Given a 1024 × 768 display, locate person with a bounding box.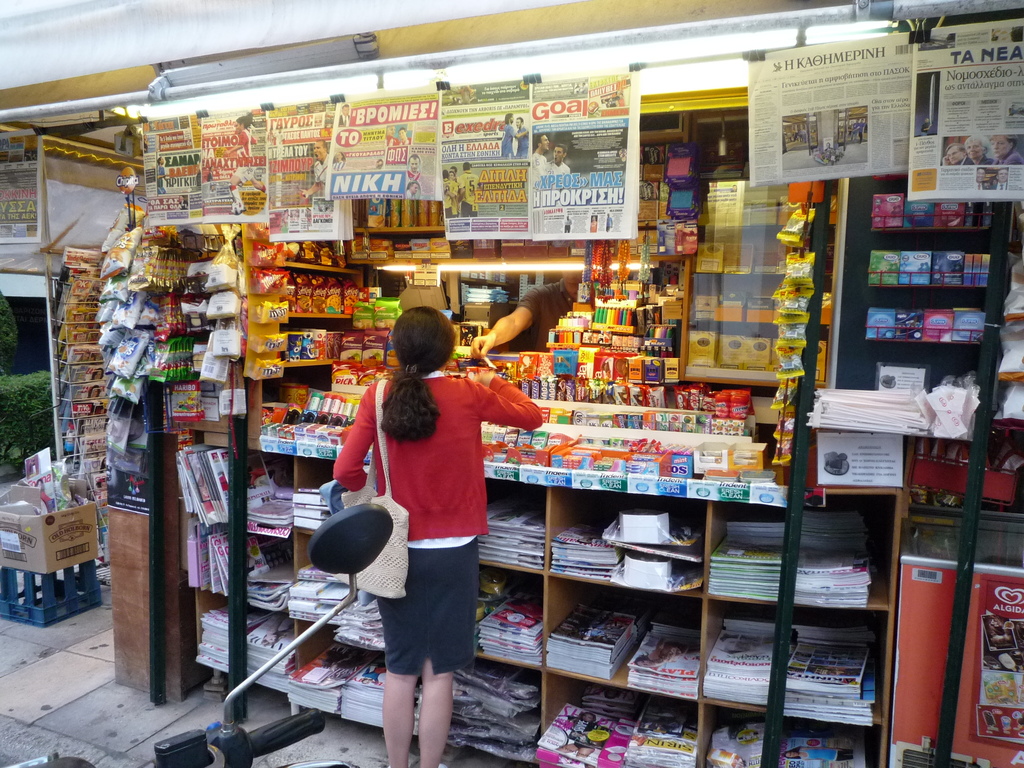
Located: [548, 140, 572, 179].
